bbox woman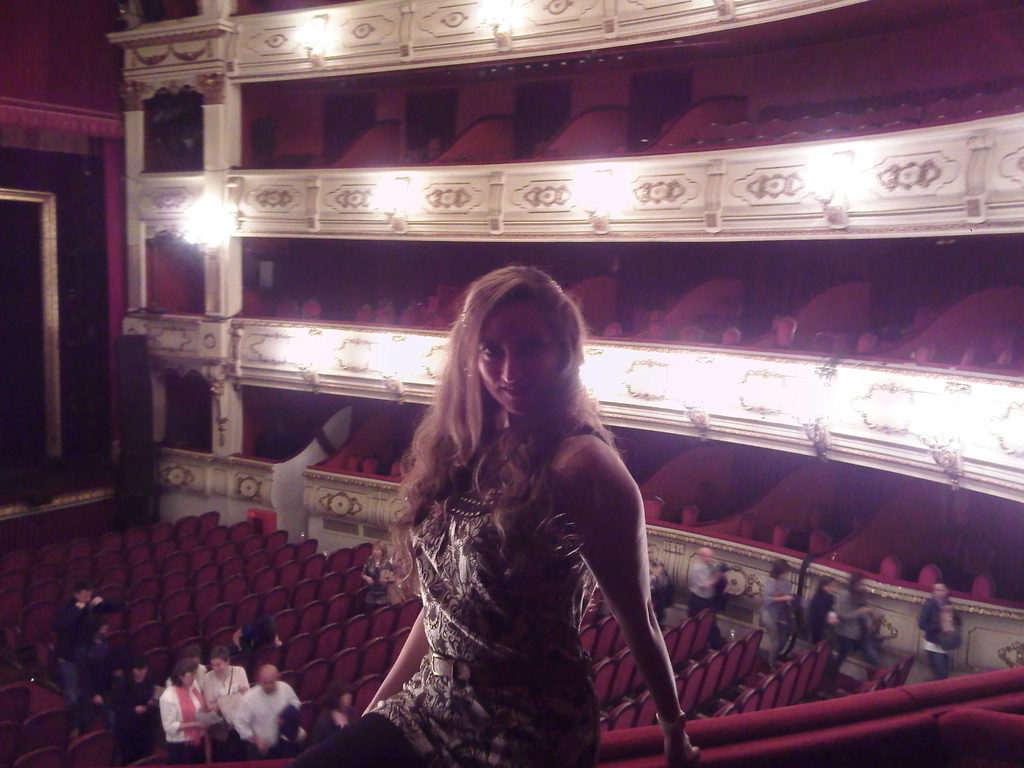
pyautogui.locateOnScreen(199, 650, 247, 724)
